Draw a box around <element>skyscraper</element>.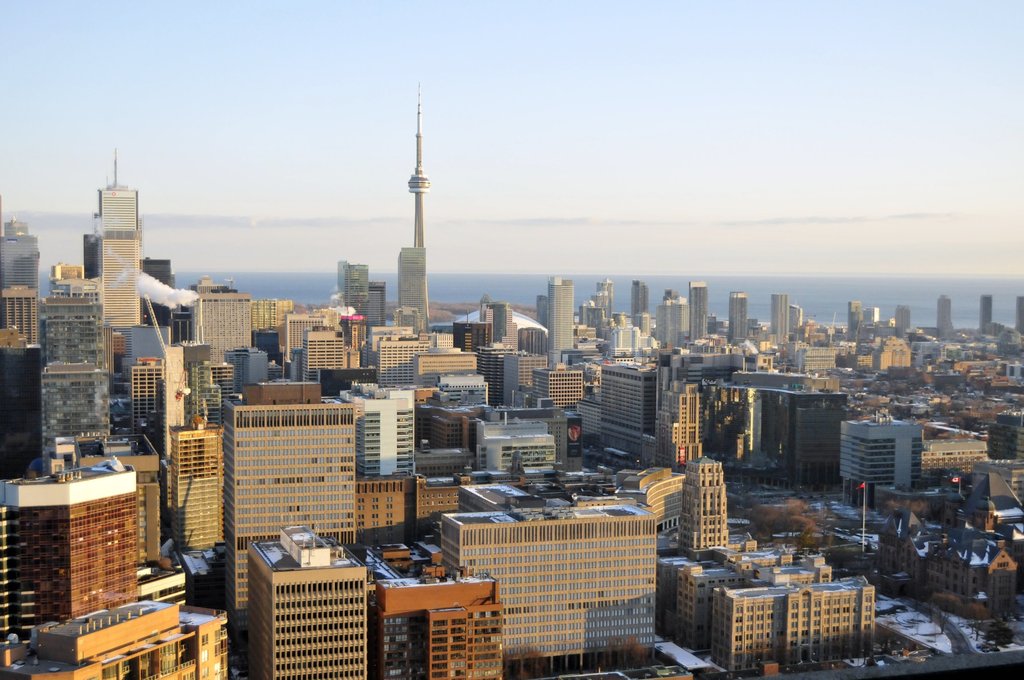
detection(0, 213, 44, 301).
